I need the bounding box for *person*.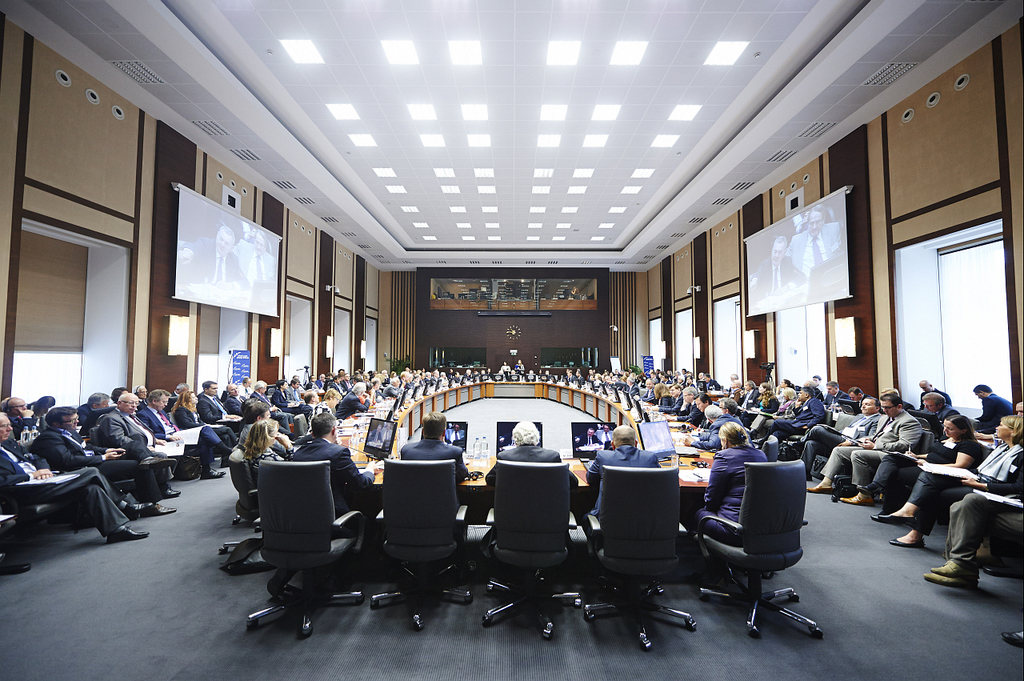
Here it is: Rect(846, 391, 871, 403).
